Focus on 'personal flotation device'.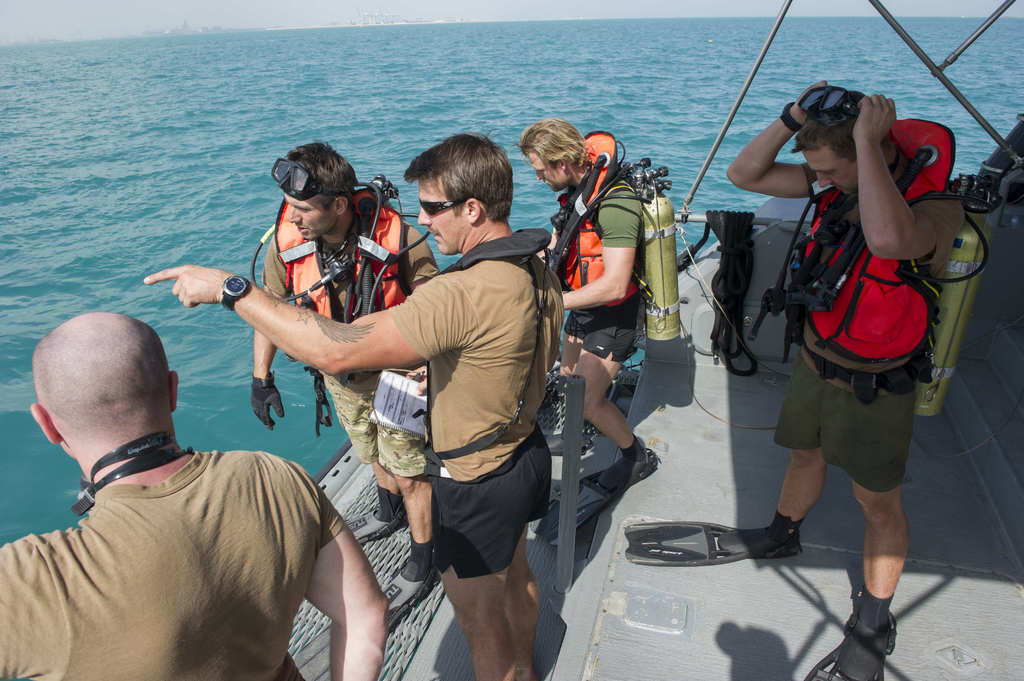
Focused at detection(749, 113, 955, 411).
